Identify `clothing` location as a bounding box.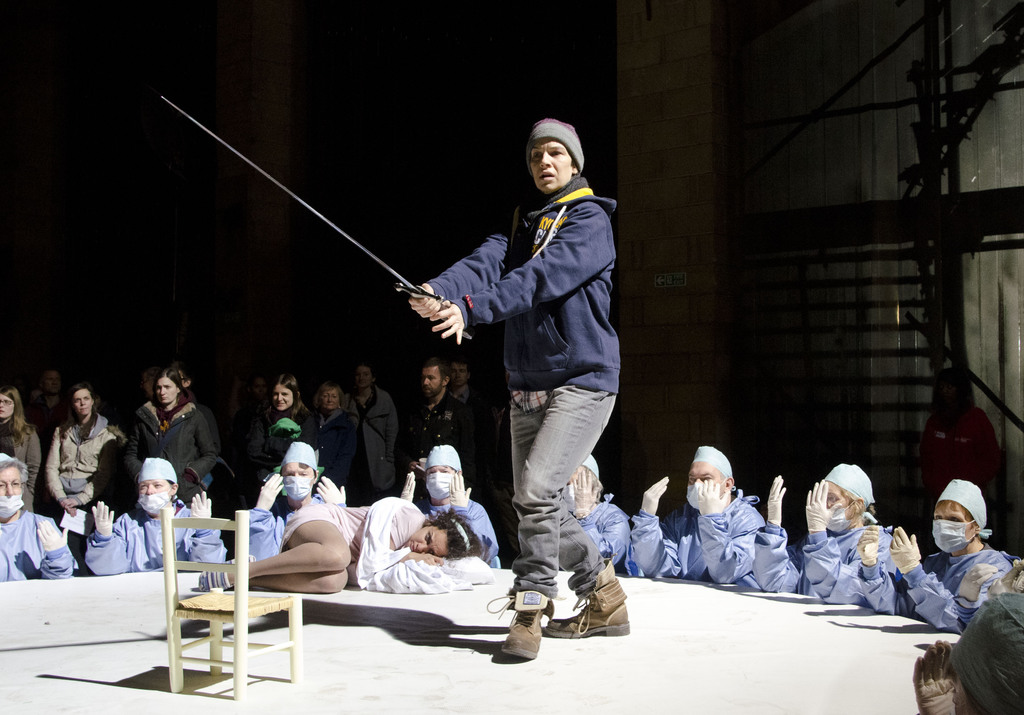
854:538:1019:628.
